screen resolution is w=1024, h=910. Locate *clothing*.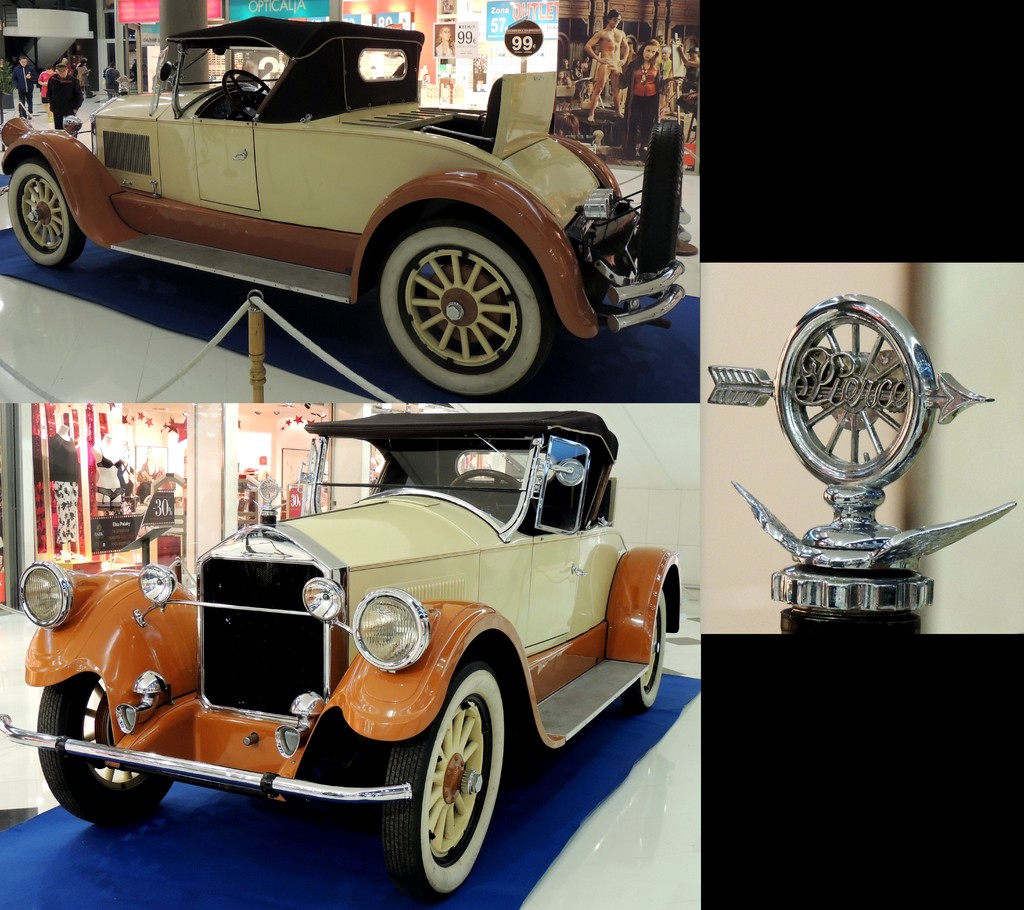
435/44/454/54.
